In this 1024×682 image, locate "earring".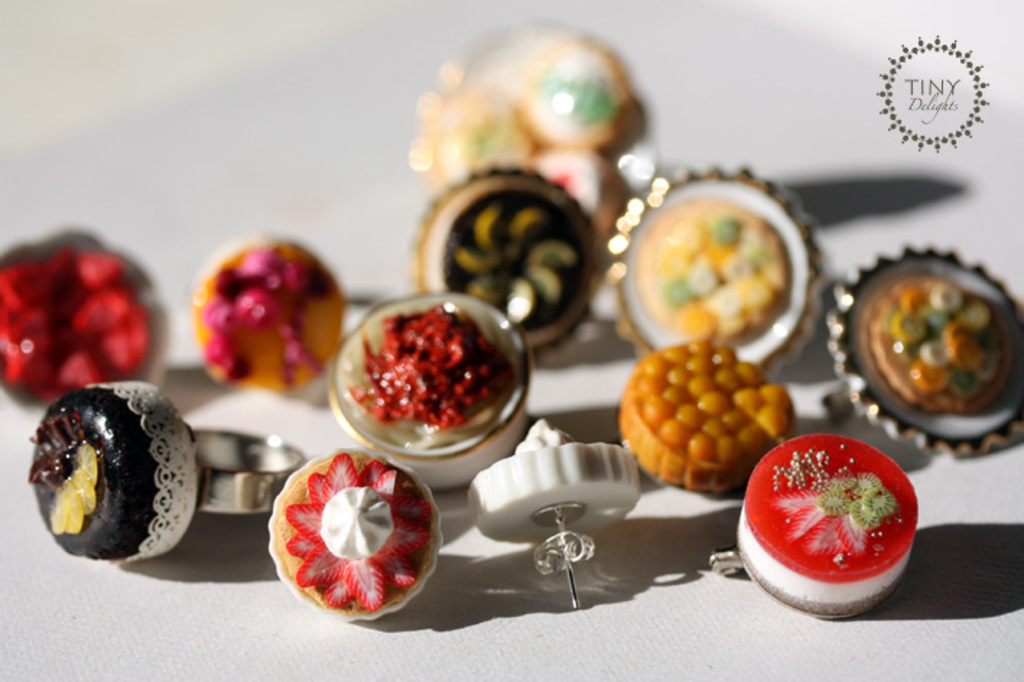
Bounding box: (x1=462, y1=416, x2=646, y2=610).
